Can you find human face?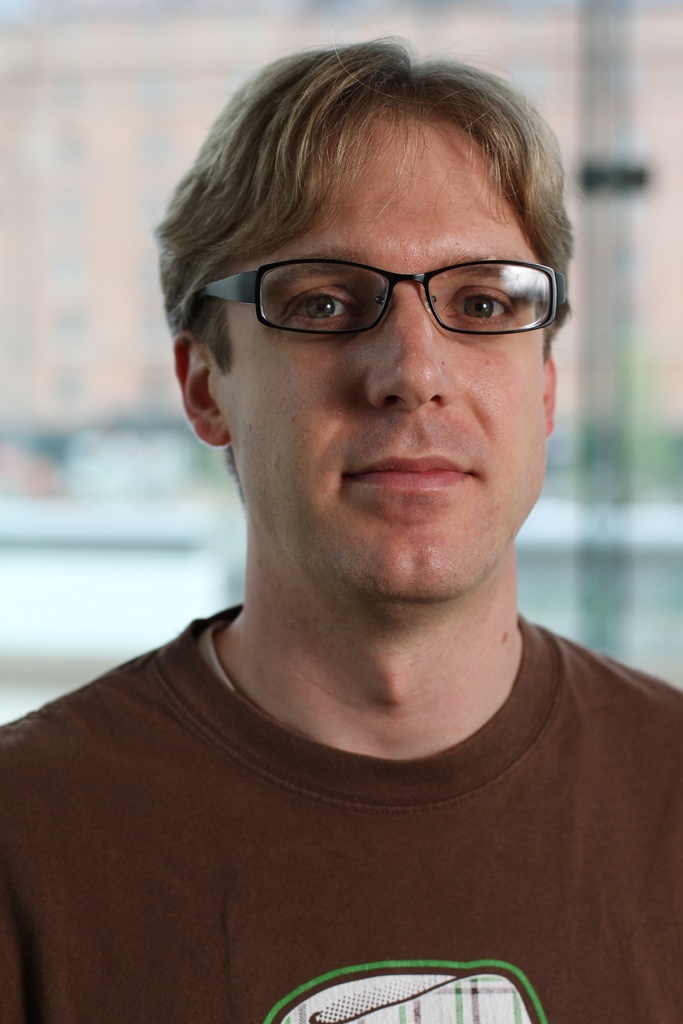
Yes, bounding box: (x1=211, y1=120, x2=547, y2=602).
